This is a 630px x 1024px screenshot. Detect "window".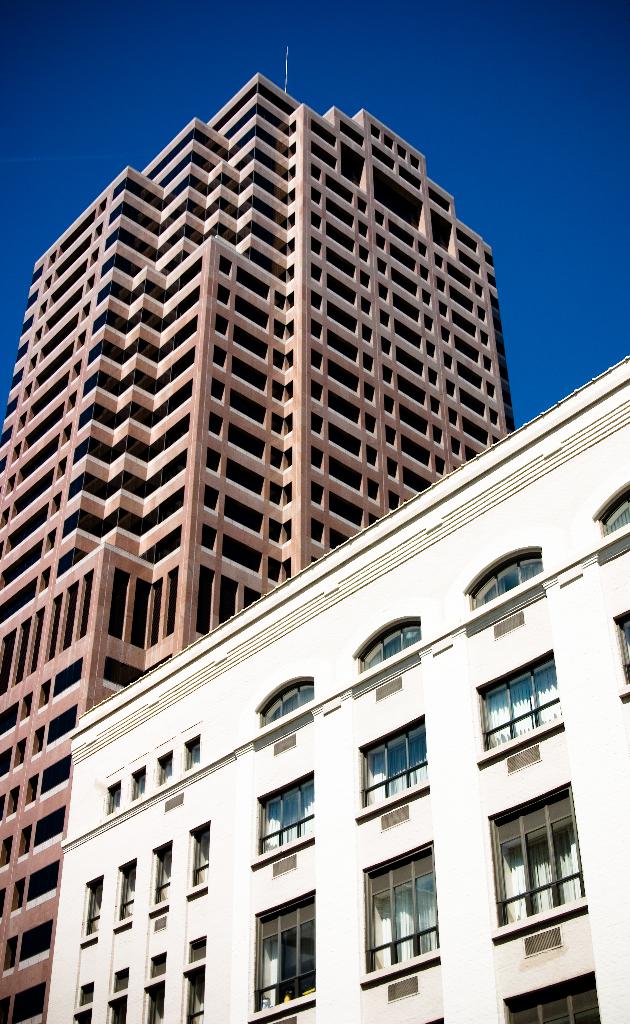
<region>76, 876, 104, 948</region>.
